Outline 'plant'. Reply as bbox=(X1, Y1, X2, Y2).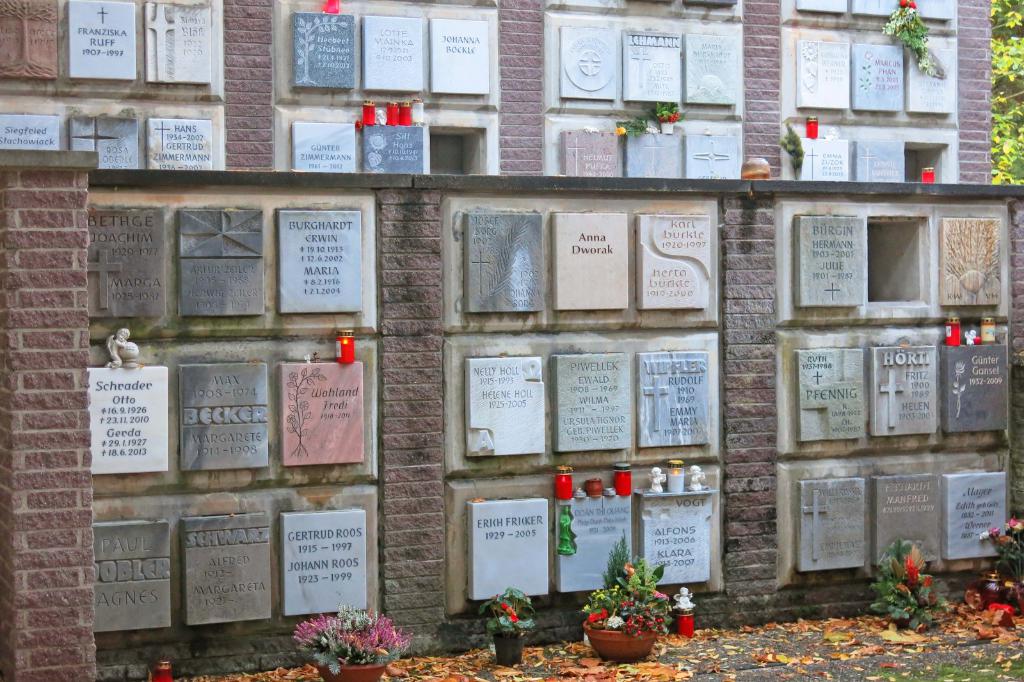
bbox=(581, 526, 675, 637).
